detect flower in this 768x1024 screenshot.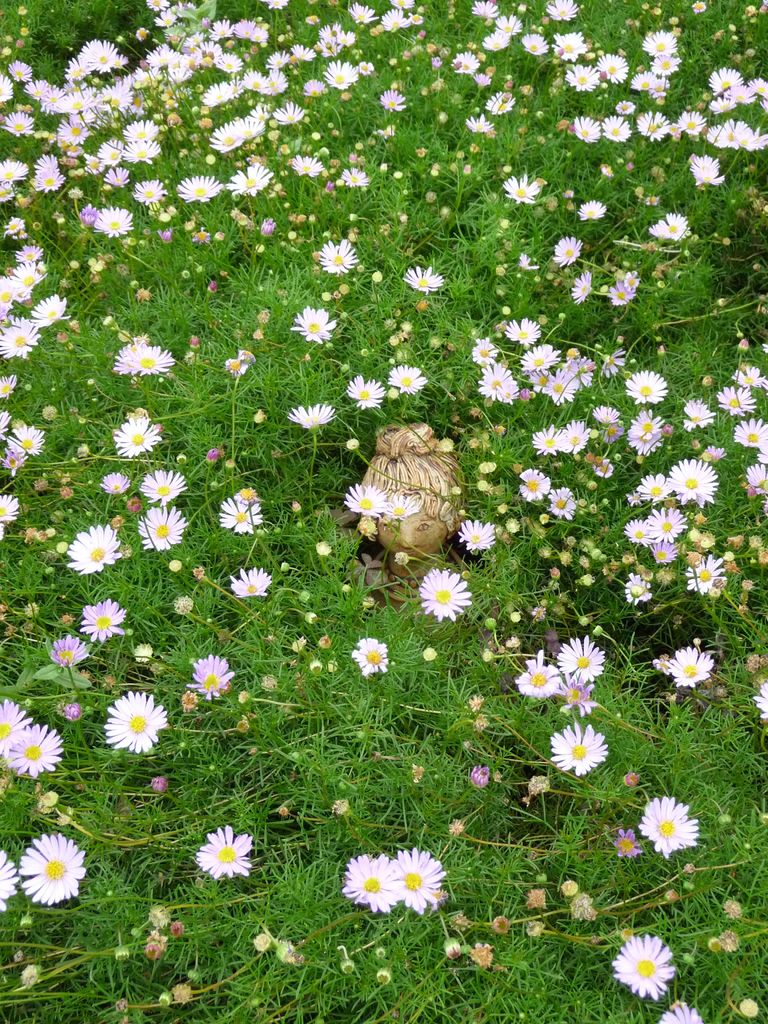
Detection: pyautogui.locateOnScreen(191, 655, 237, 694).
